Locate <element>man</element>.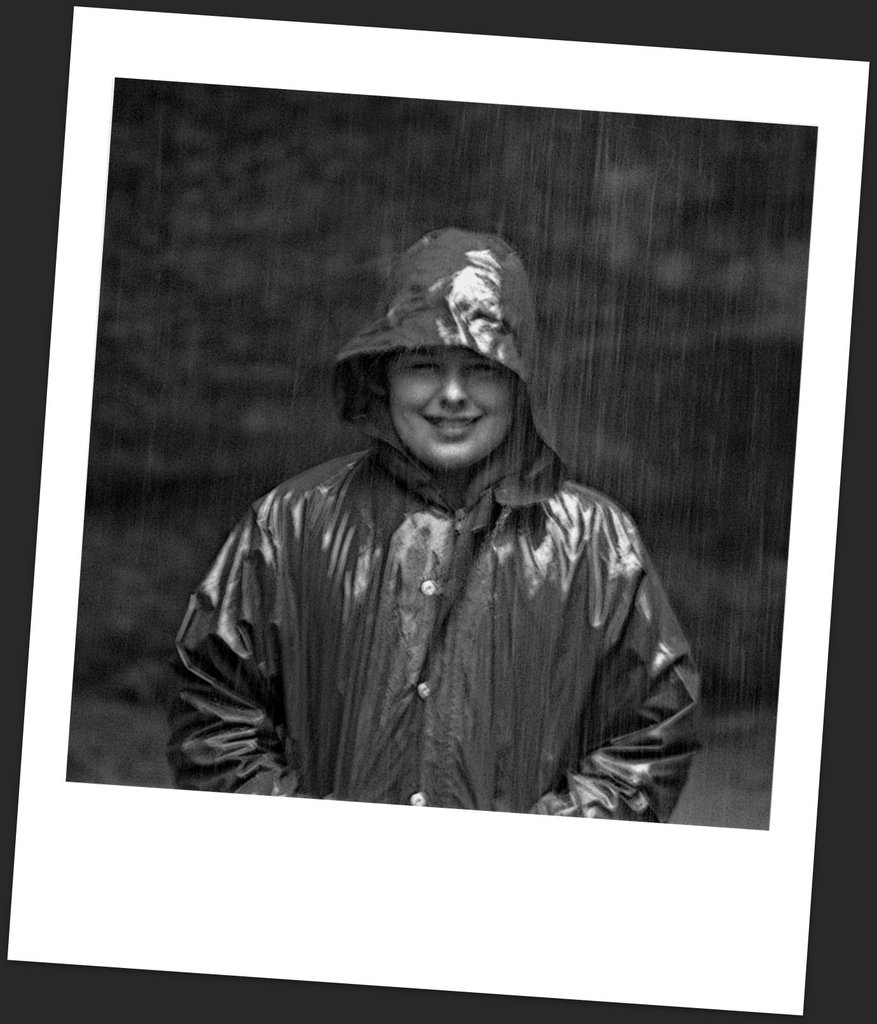
Bounding box: bbox(158, 223, 714, 824).
